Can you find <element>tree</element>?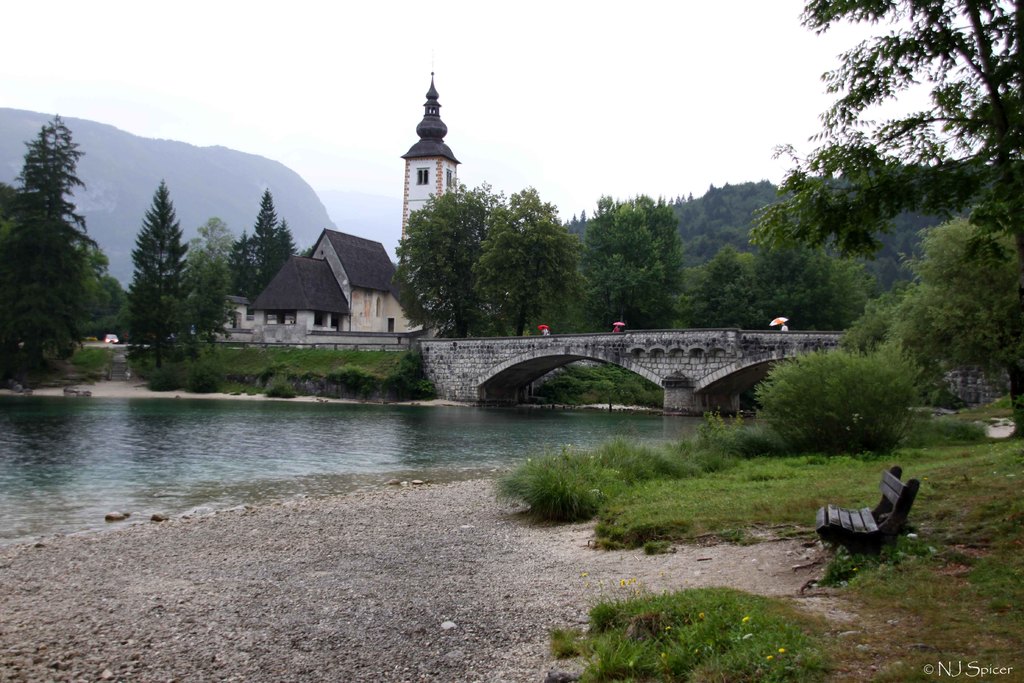
Yes, bounding box: locate(119, 181, 194, 378).
